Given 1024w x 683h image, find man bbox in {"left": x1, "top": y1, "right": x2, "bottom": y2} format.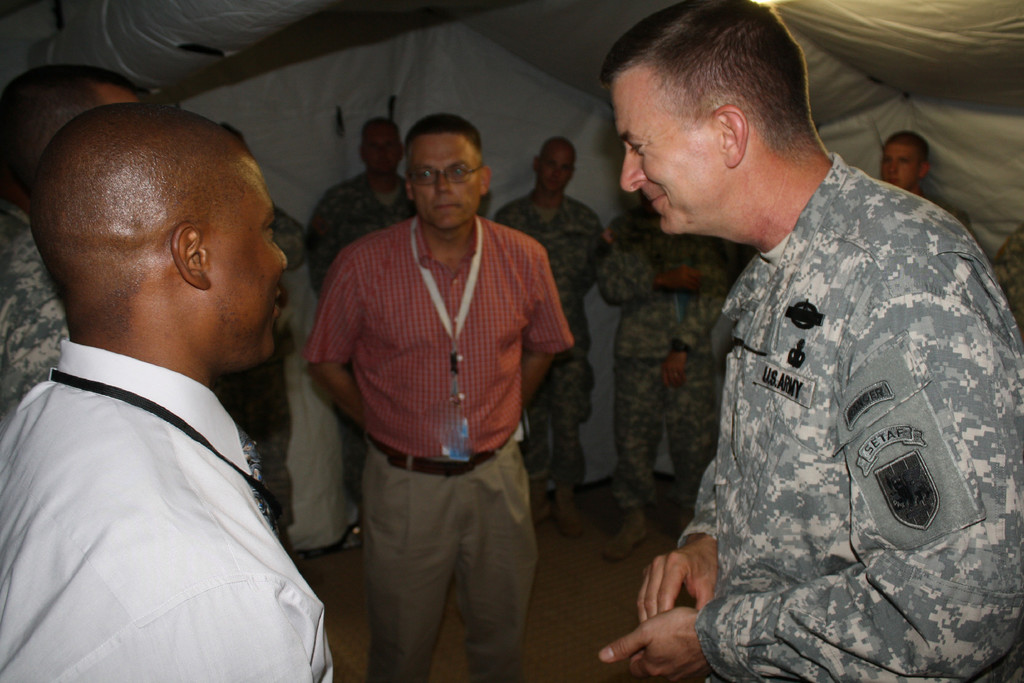
{"left": 300, "top": 114, "right": 570, "bottom": 682}.
